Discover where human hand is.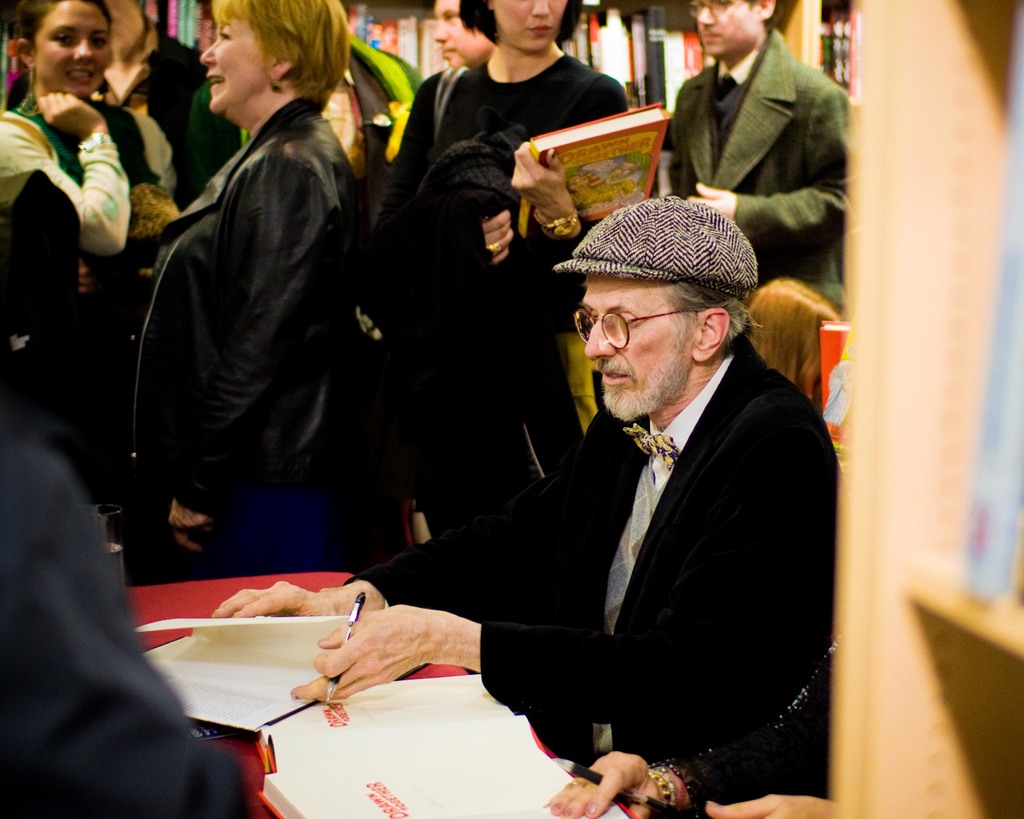
Discovered at rect(687, 179, 738, 222).
